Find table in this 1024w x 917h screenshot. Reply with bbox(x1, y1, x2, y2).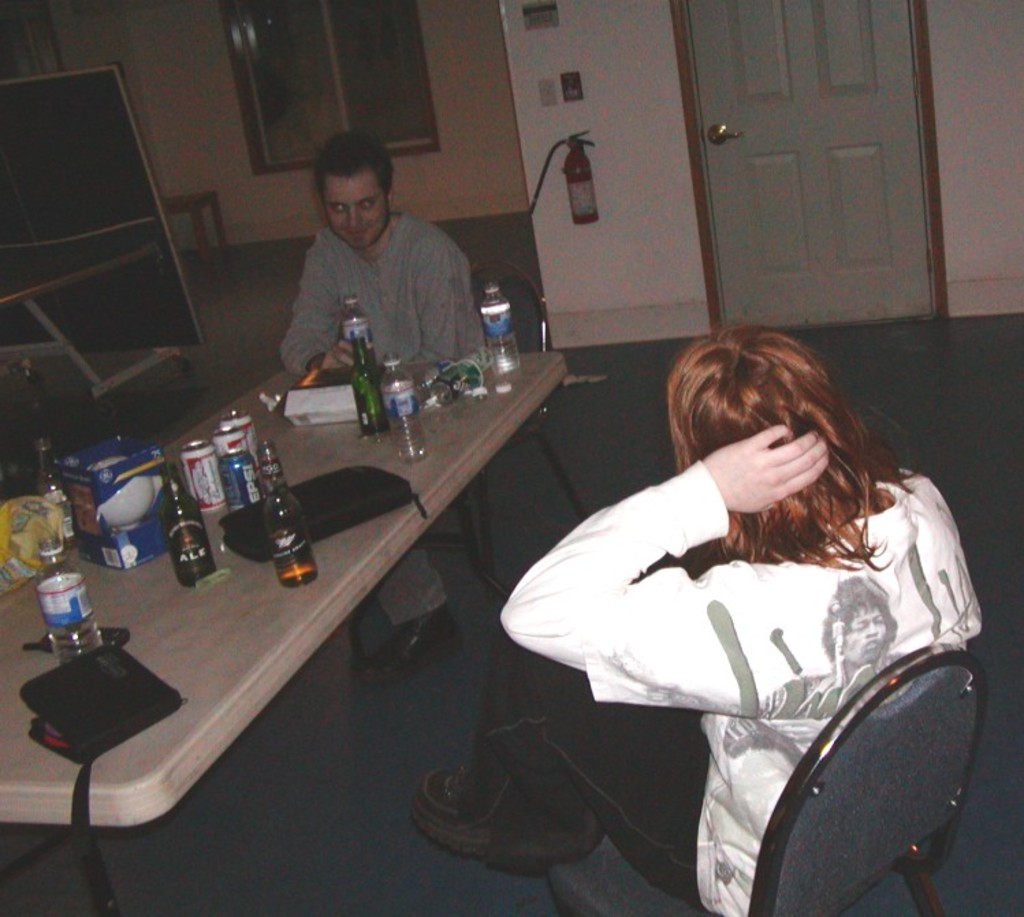
bbox(0, 358, 567, 916).
